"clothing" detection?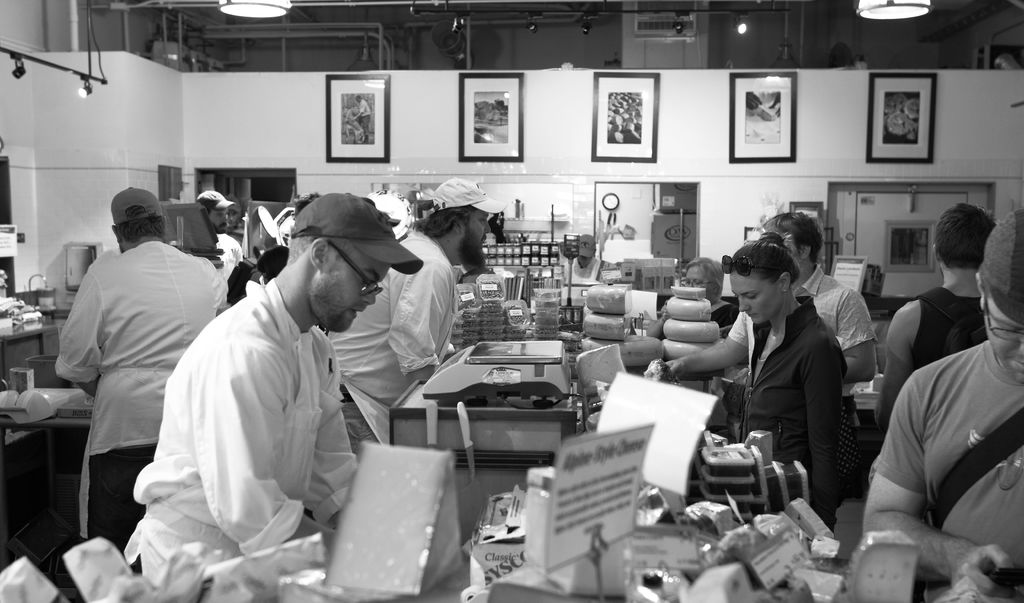
702:296:739:335
